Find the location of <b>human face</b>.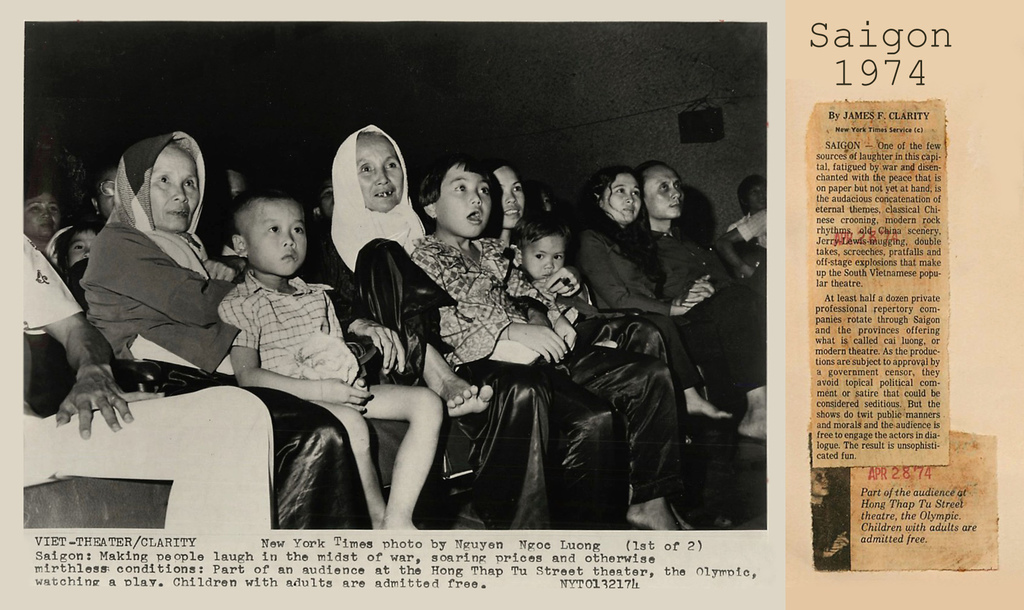
Location: box=[358, 140, 403, 211].
